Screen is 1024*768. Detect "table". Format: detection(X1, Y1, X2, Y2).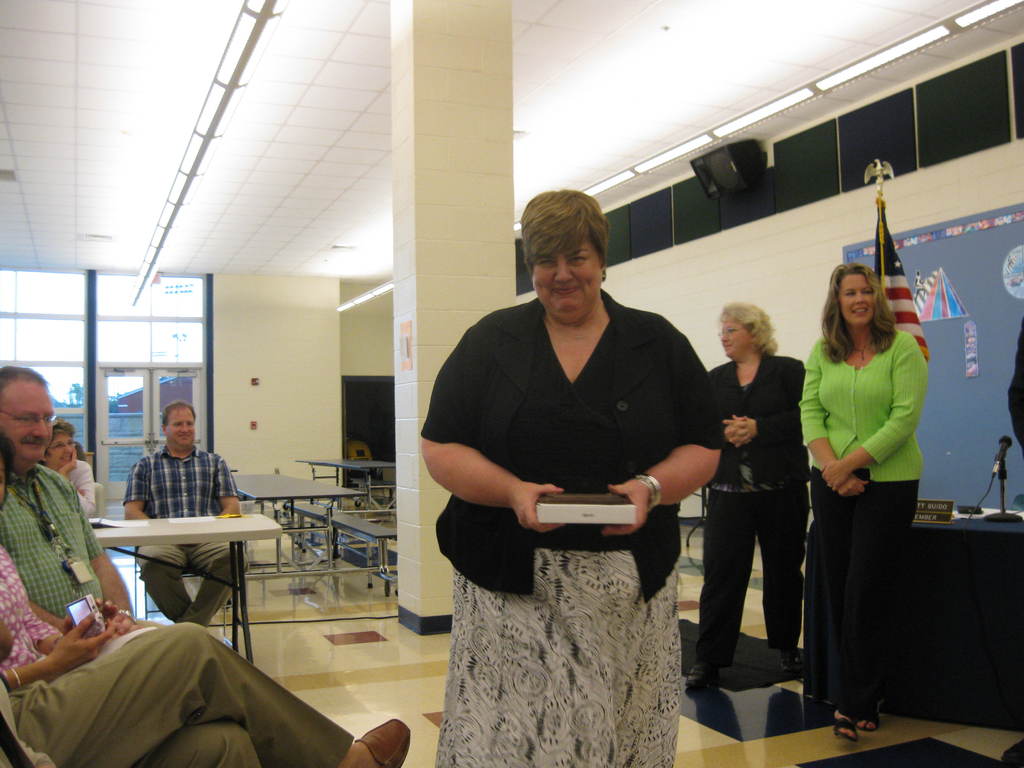
detection(223, 467, 358, 579).
